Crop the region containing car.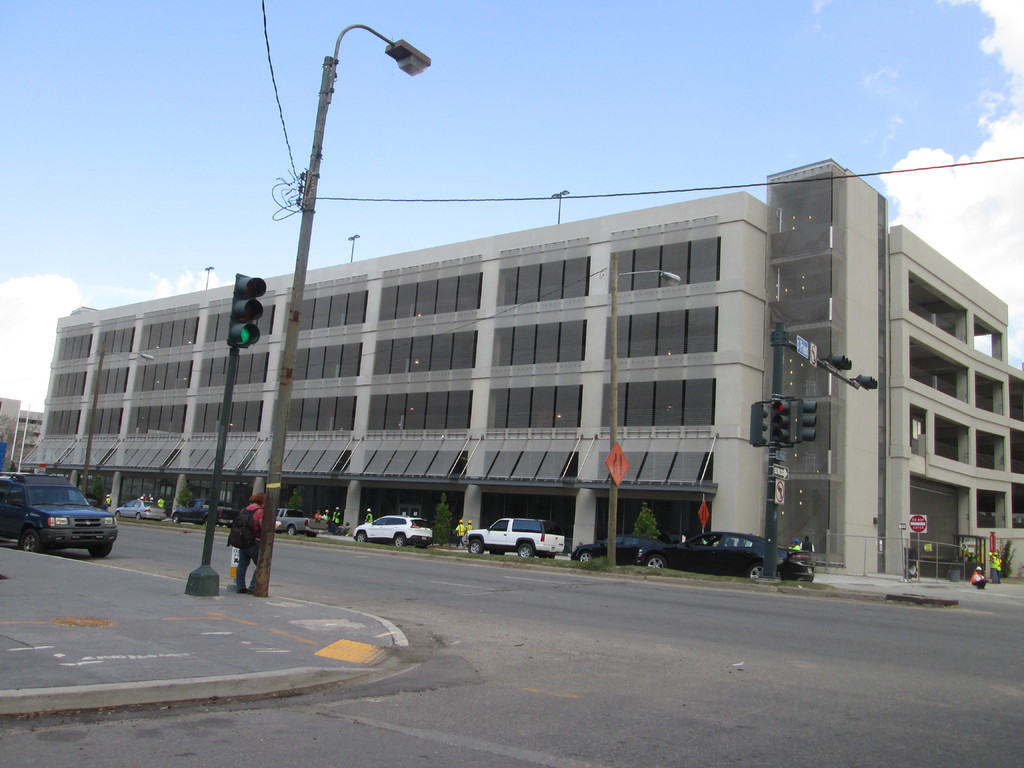
Crop region: left=277, top=508, right=312, bottom=540.
